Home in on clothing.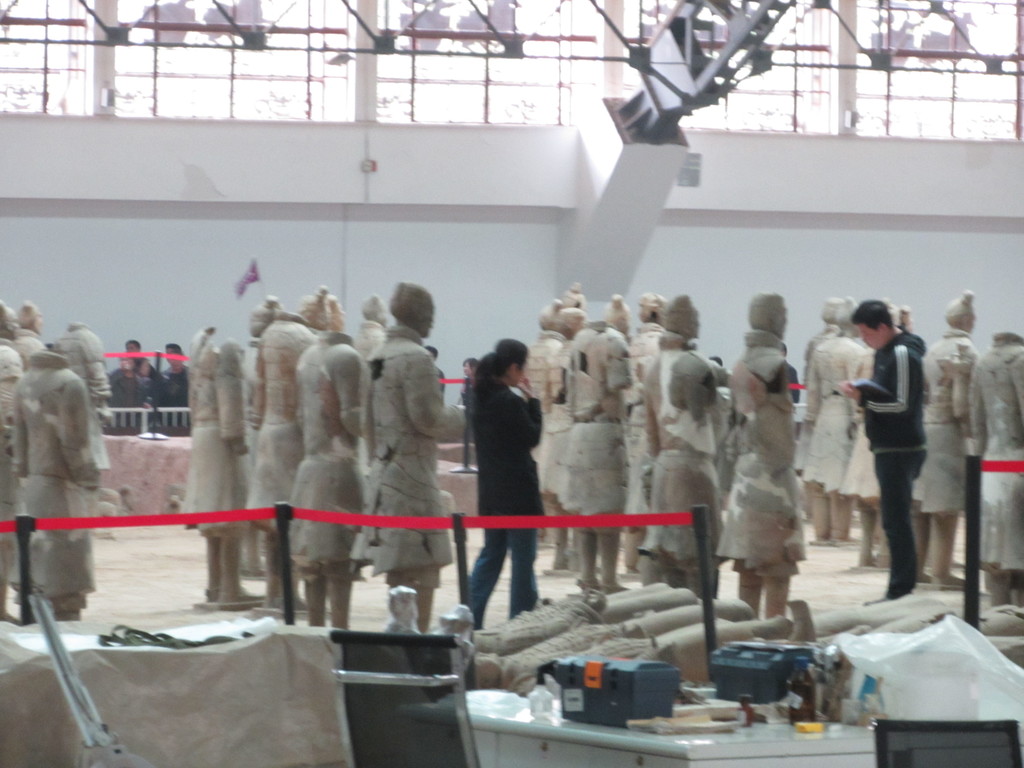
Homed in at left=461, top=341, right=559, bottom=616.
